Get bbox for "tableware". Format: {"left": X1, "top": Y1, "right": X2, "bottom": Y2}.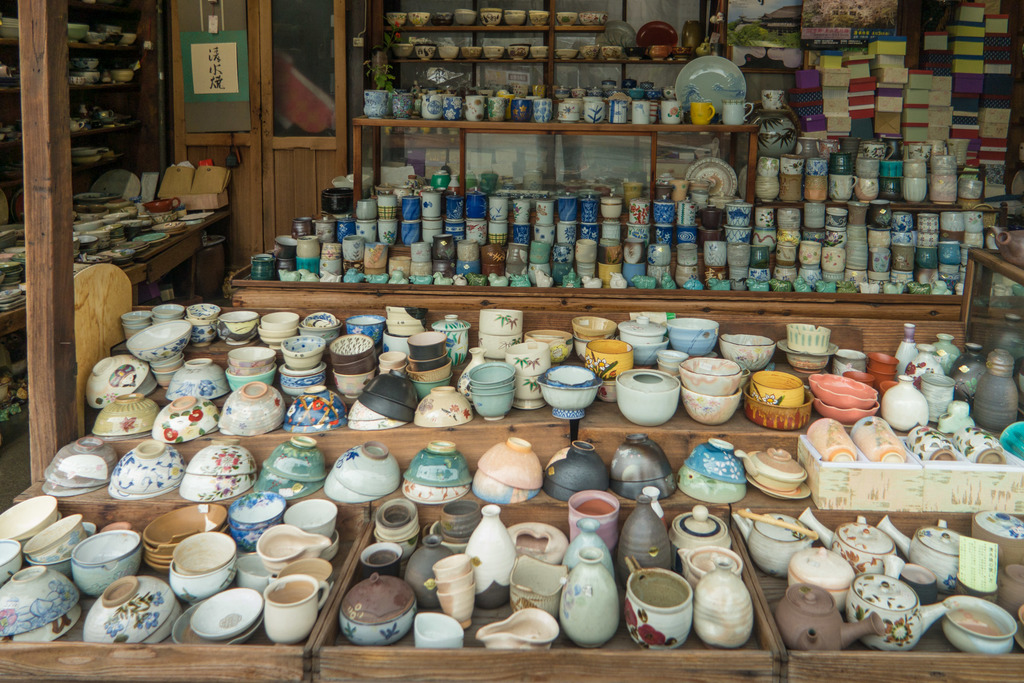
{"left": 796, "top": 233, "right": 821, "bottom": 246}.
